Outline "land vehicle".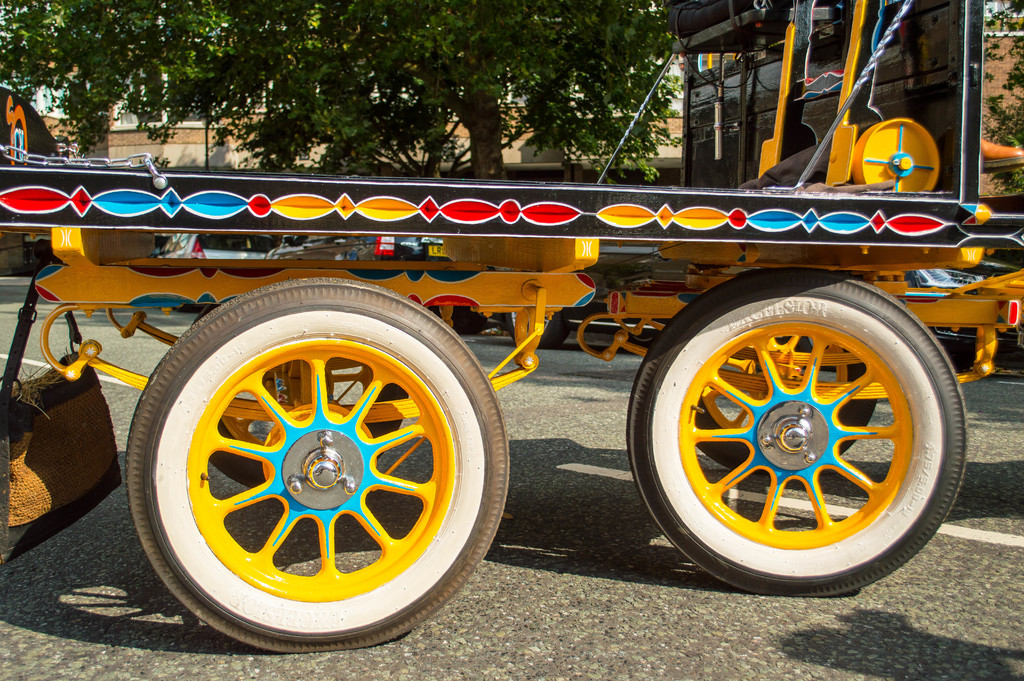
Outline: left=154, top=233, right=276, bottom=261.
